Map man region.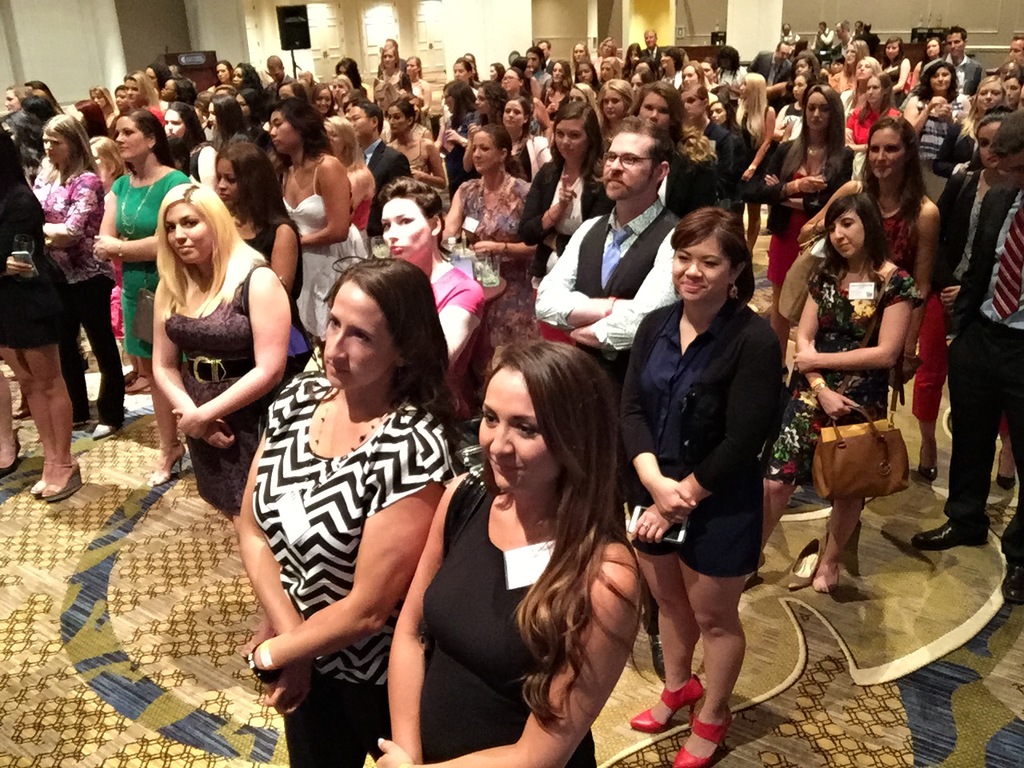
Mapped to x1=850 y1=20 x2=864 y2=42.
